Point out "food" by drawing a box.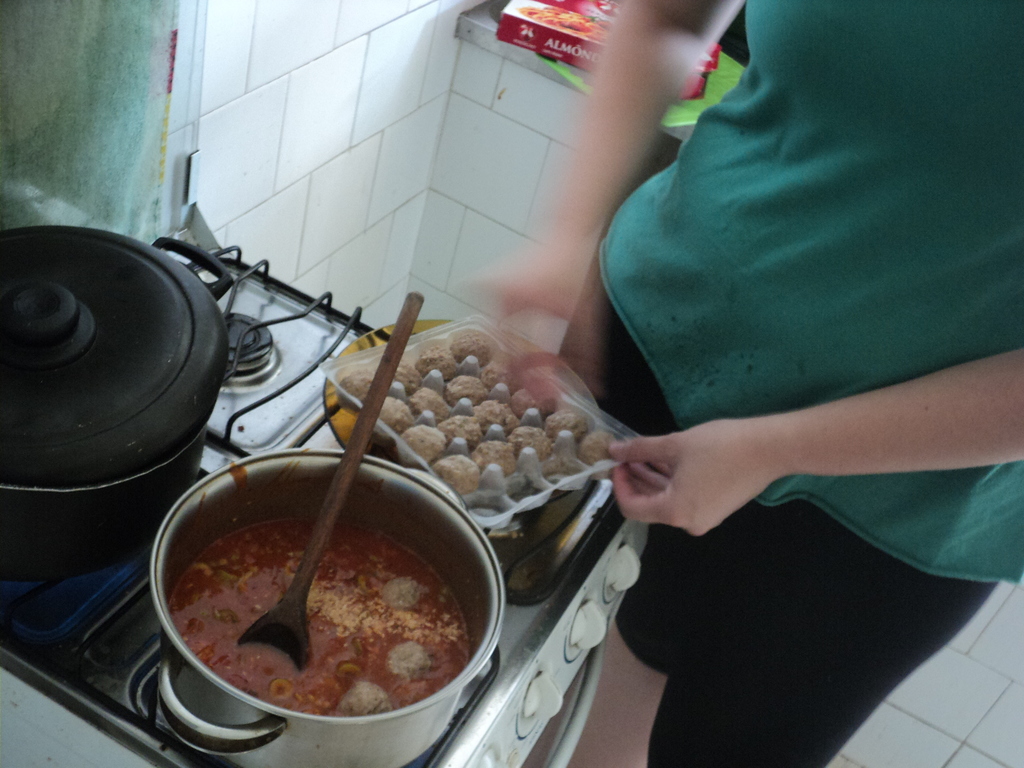
box(413, 344, 453, 377).
